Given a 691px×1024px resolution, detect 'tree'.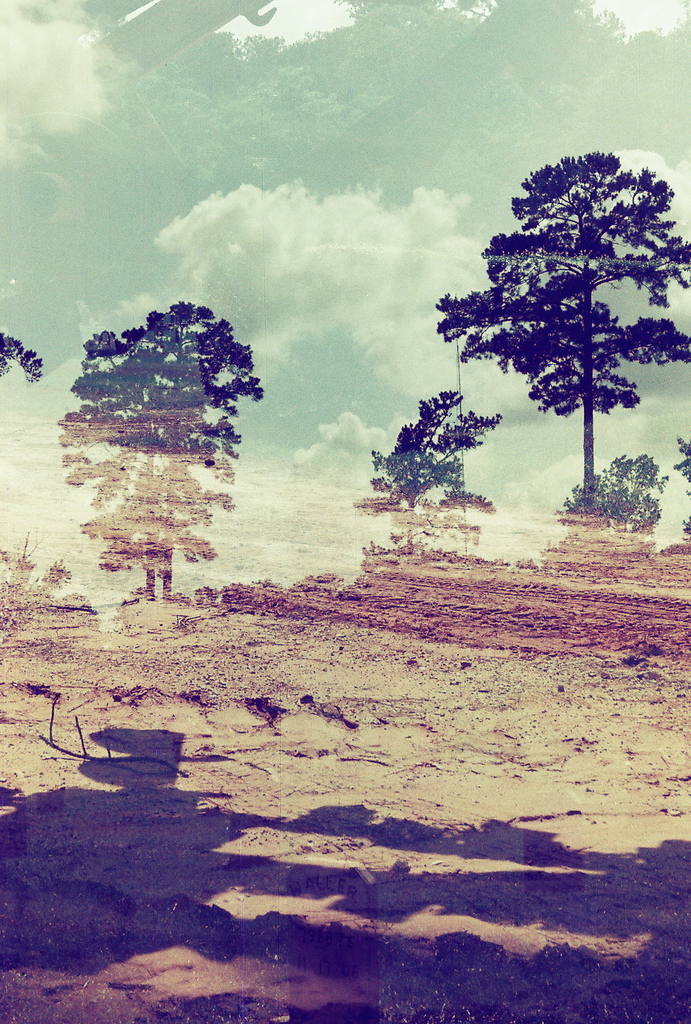
[350, 388, 498, 550].
